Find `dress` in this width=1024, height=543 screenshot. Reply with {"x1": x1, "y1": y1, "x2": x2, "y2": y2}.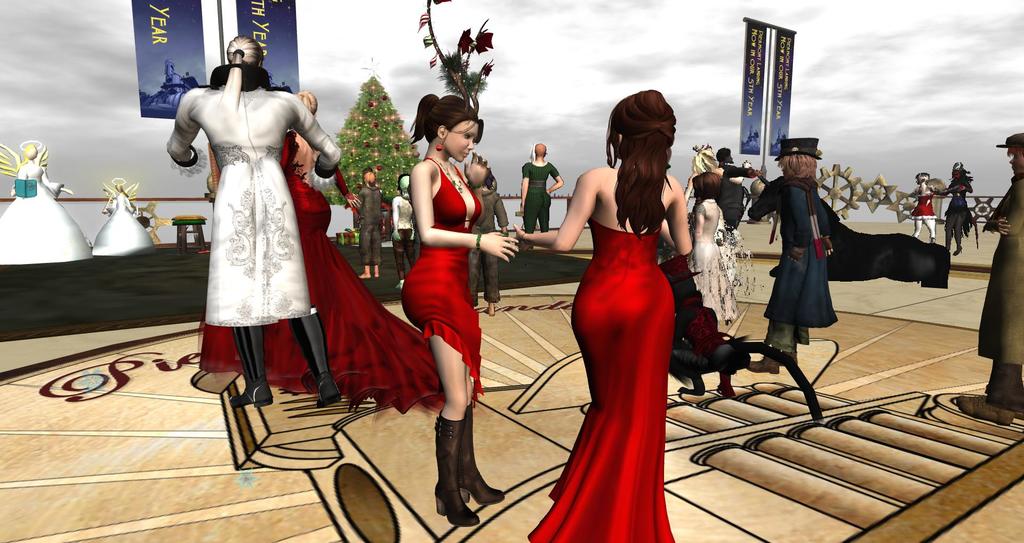
{"x1": 525, "y1": 221, "x2": 675, "y2": 542}.
